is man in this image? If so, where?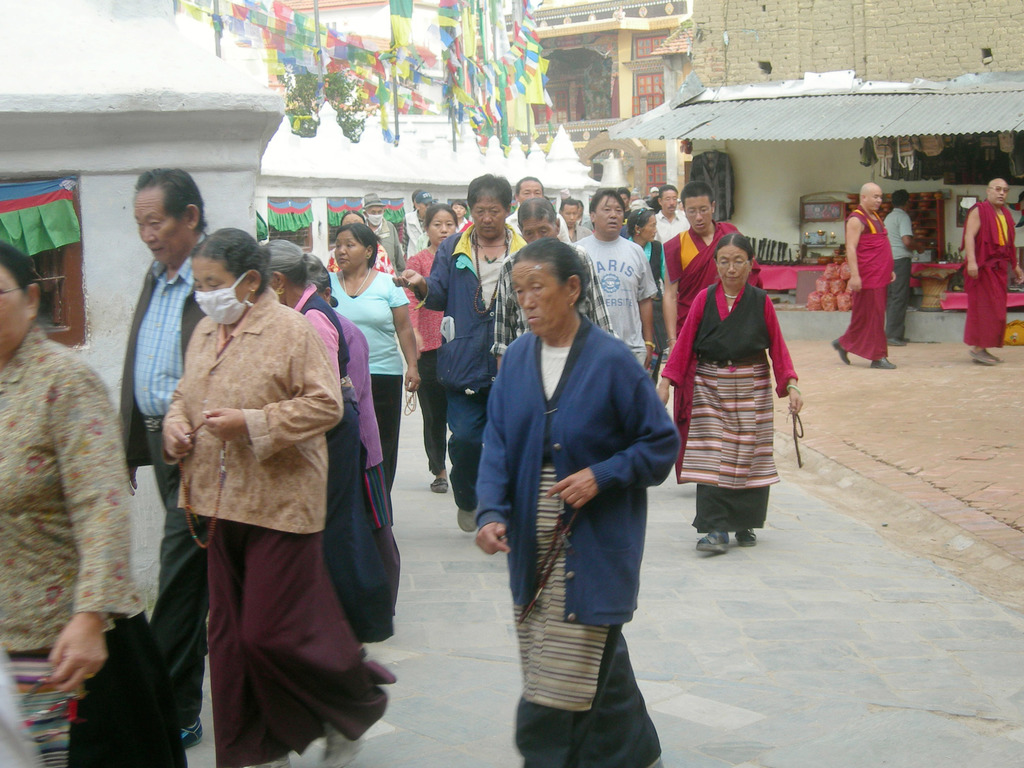
Yes, at bbox=(960, 177, 1023, 365).
